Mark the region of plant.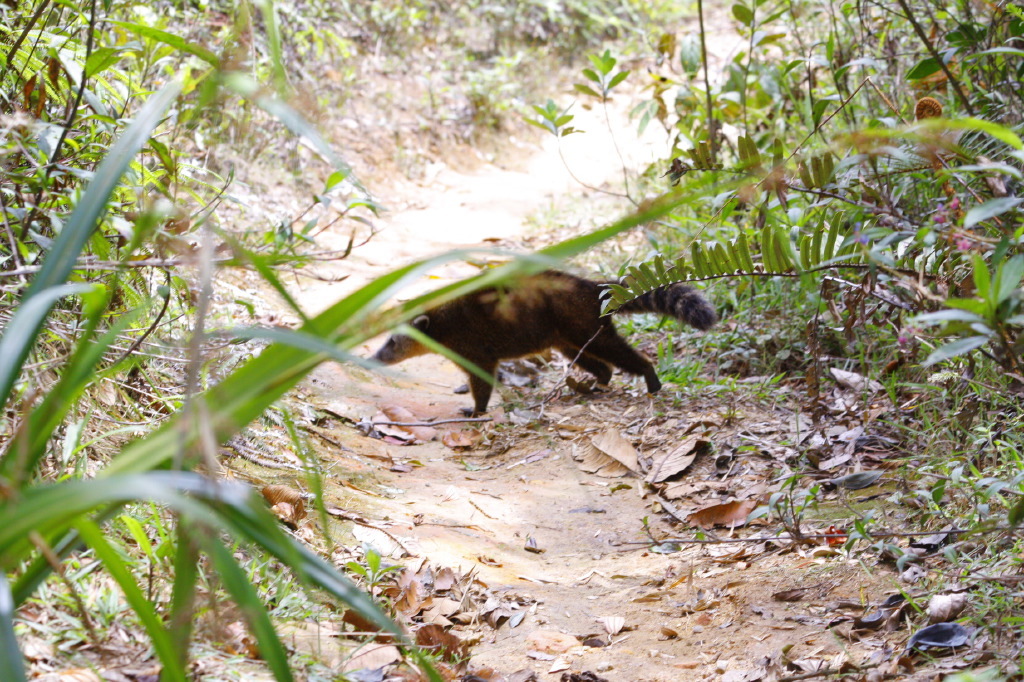
Region: box=[0, 0, 738, 681].
